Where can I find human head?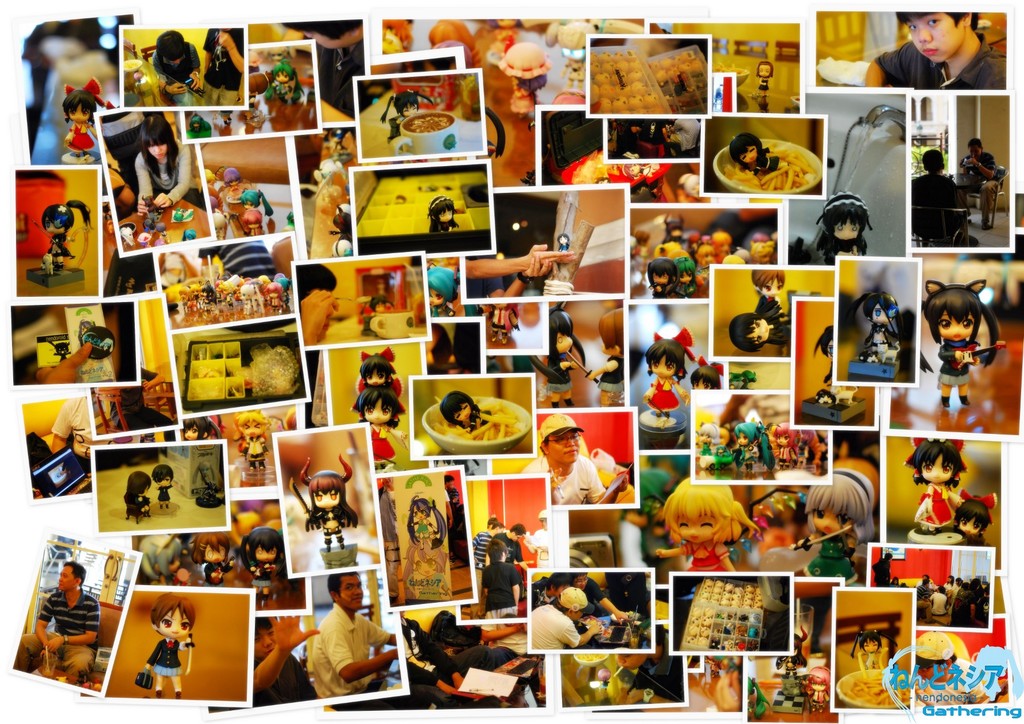
You can find it at 237/411/270/436.
